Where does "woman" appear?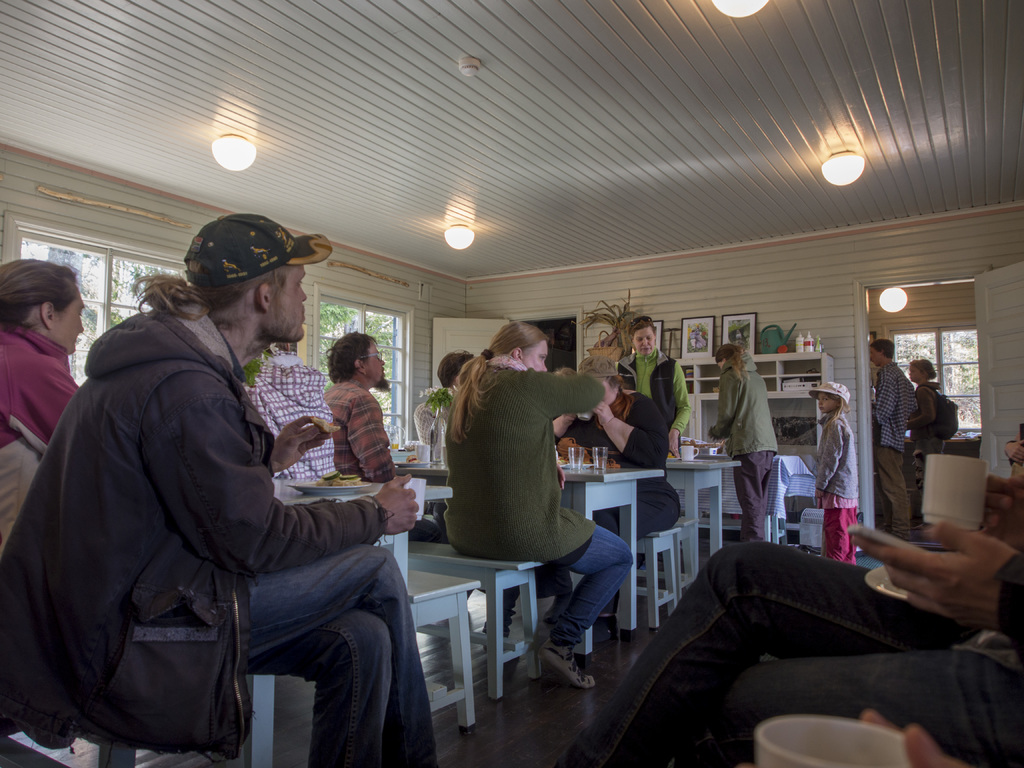
Appears at 902:355:948:498.
